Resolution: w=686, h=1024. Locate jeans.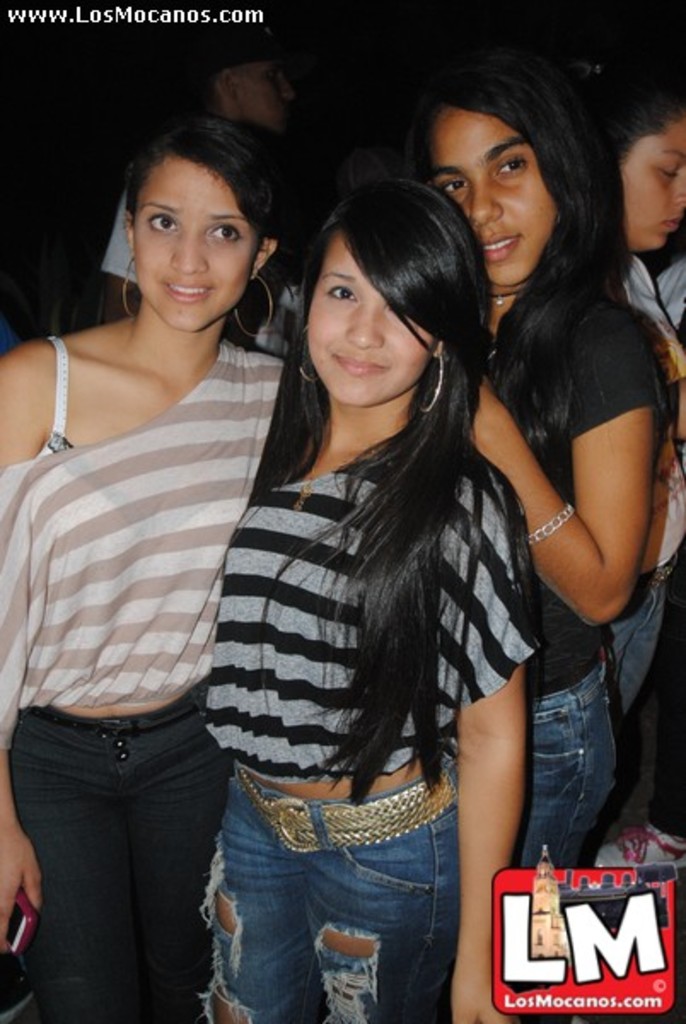
box=[509, 655, 616, 867].
